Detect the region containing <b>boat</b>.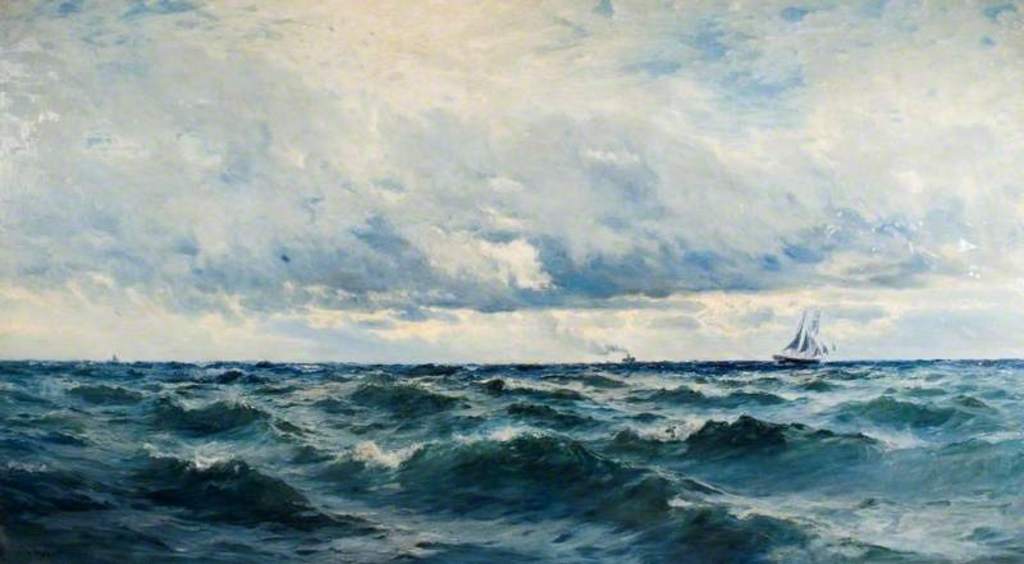
(776, 307, 842, 371).
